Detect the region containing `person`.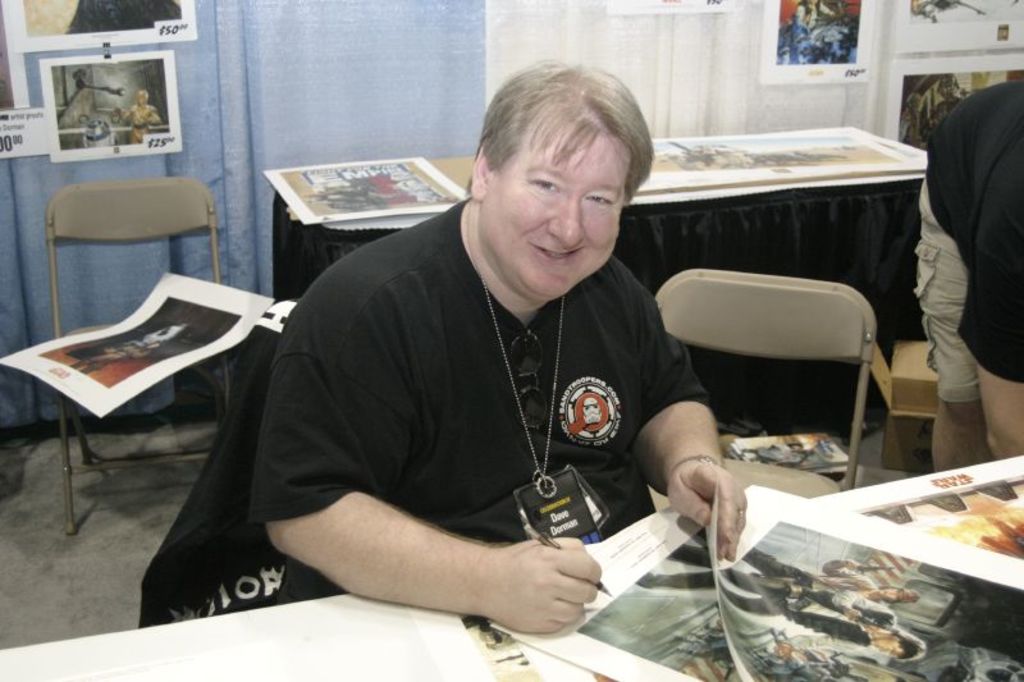
box(788, 3, 826, 36).
